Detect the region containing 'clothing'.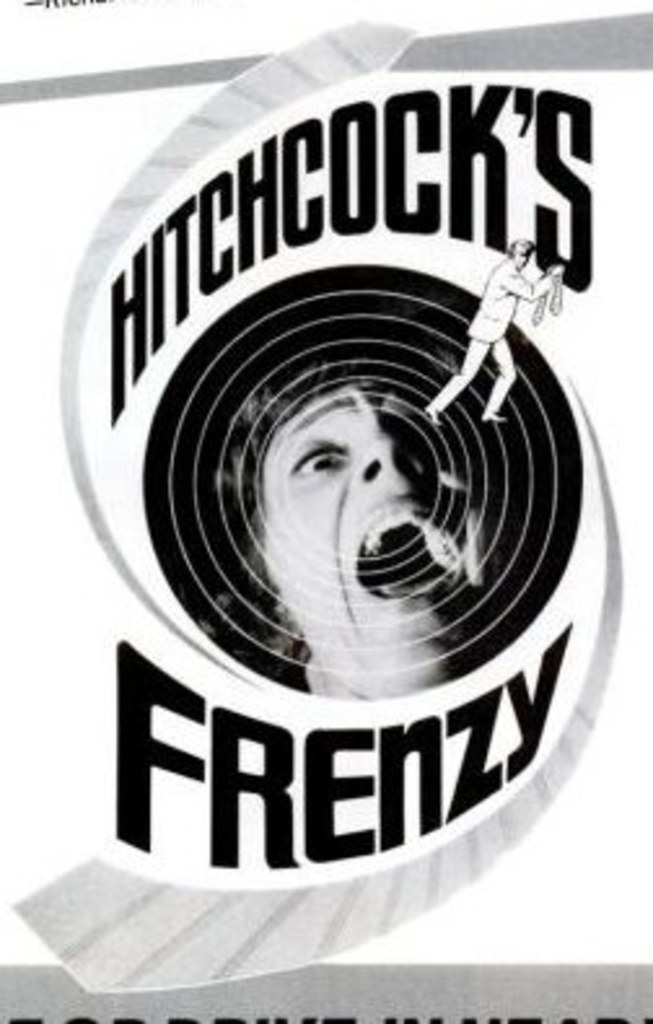
x1=464 y1=257 x2=557 y2=345.
